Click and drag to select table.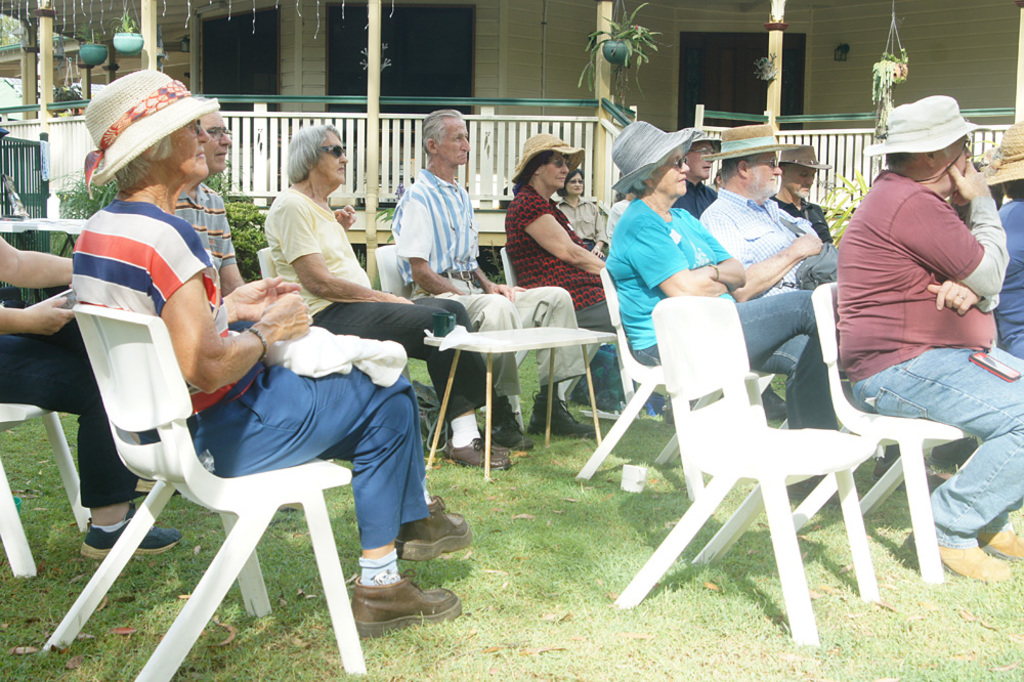
Selection: (left=410, top=295, right=623, bottom=463).
